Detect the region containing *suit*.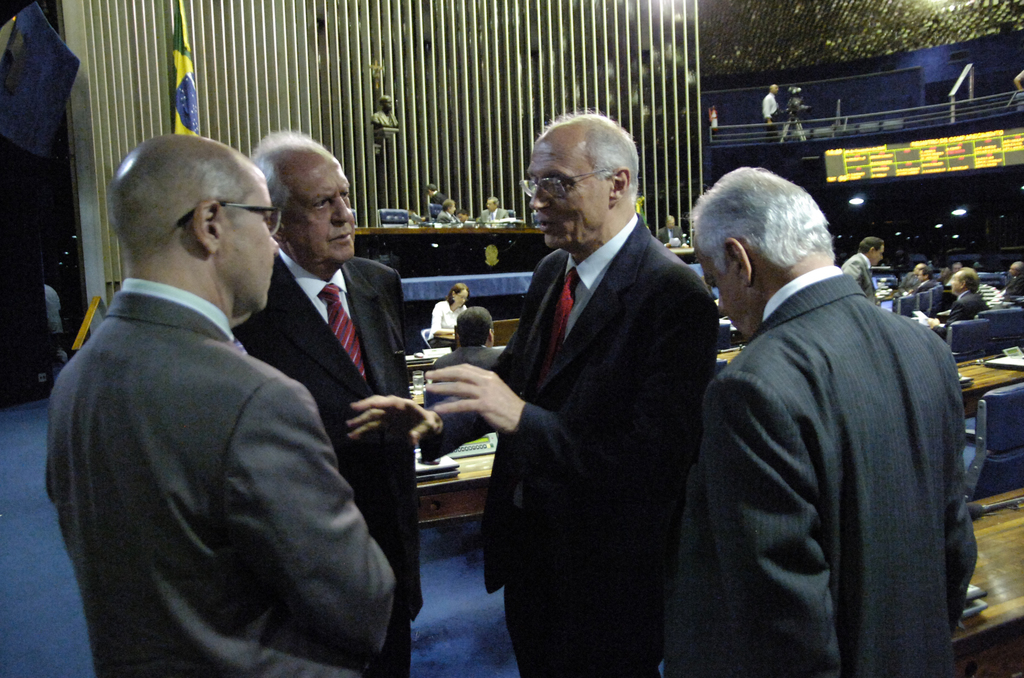
BBox(659, 228, 685, 246).
